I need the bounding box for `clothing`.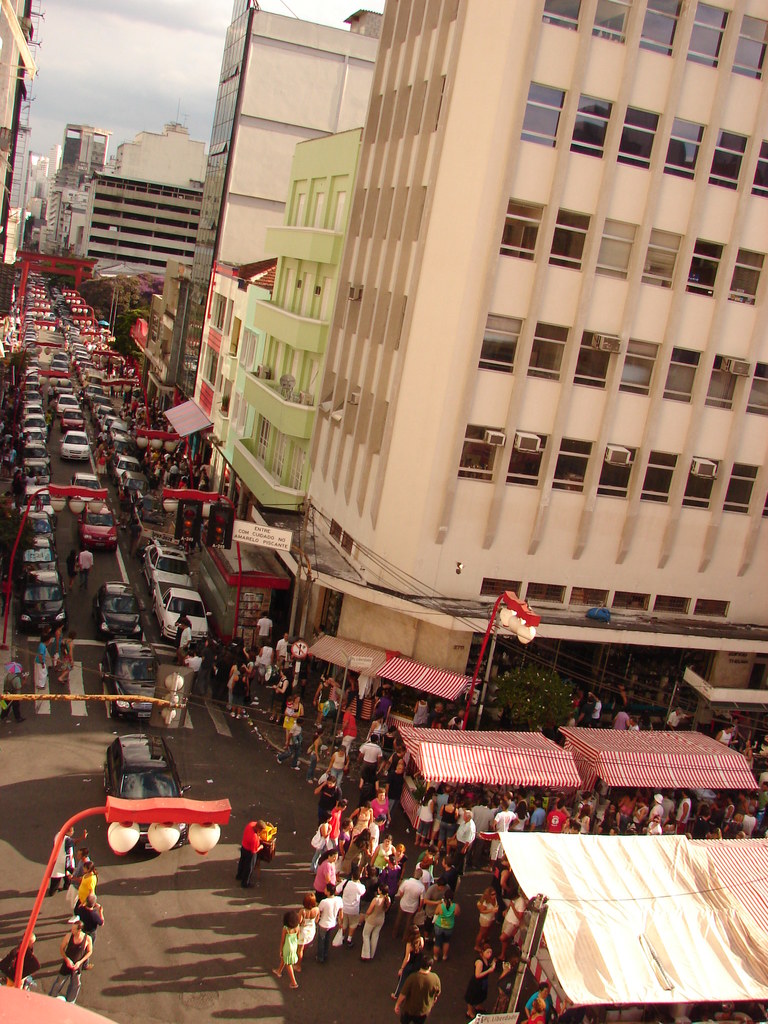
Here it is: rect(48, 836, 76, 895).
